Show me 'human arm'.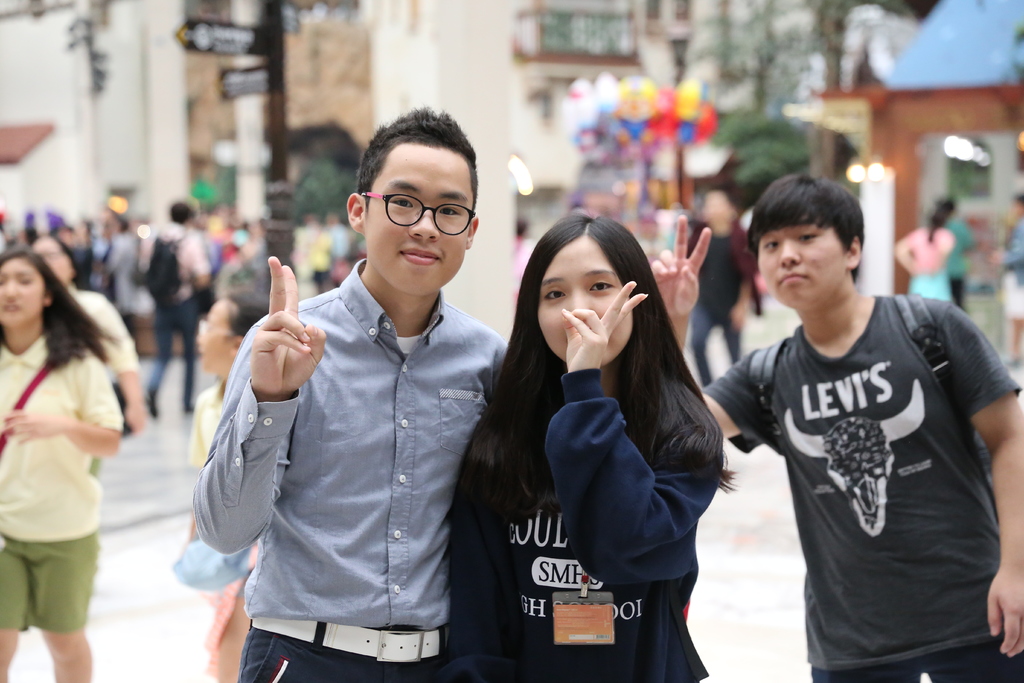
'human arm' is here: 543,281,723,578.
